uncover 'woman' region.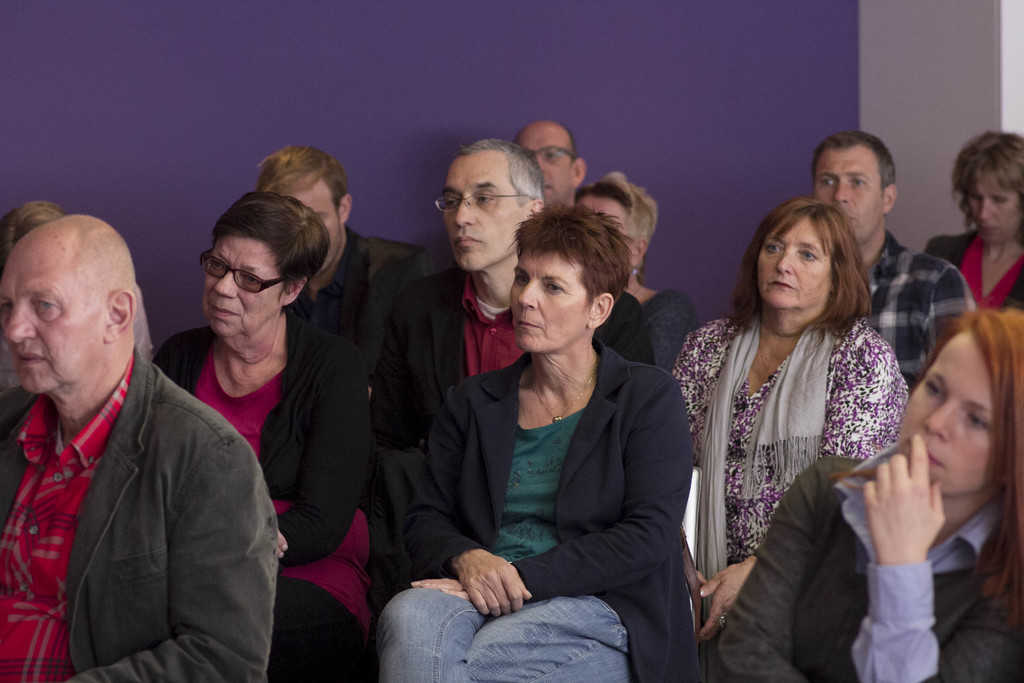
Uncovered: [152, 190, 378, 682].
